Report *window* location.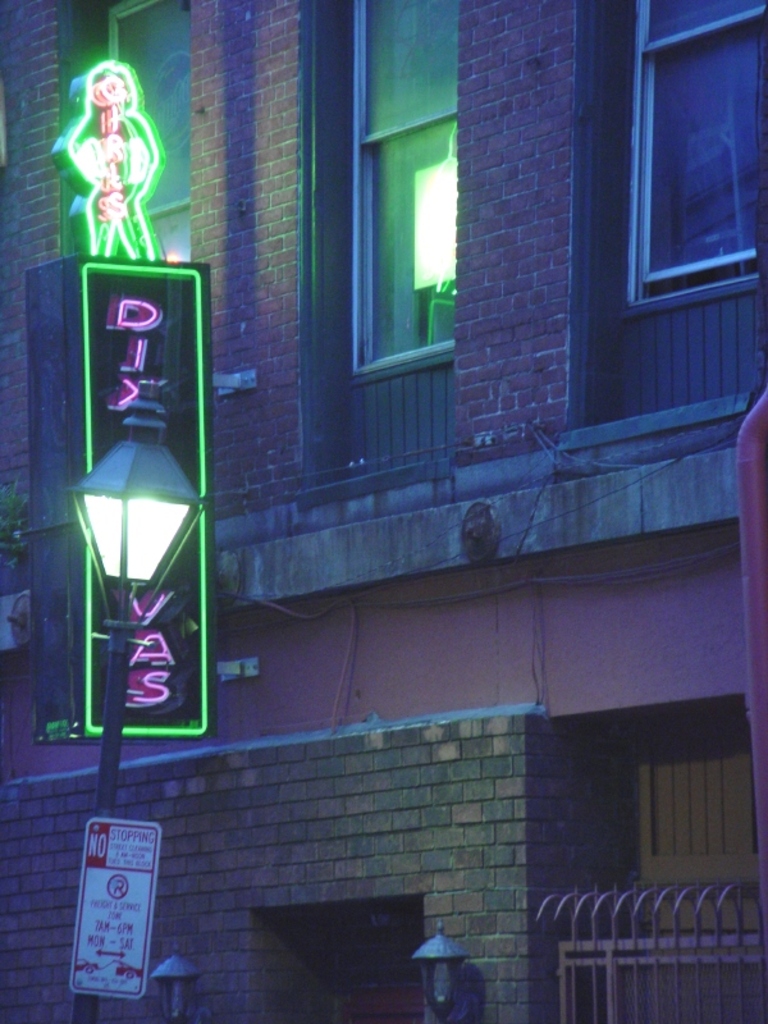
Report: BBox(276, 924, 428, 1023).
